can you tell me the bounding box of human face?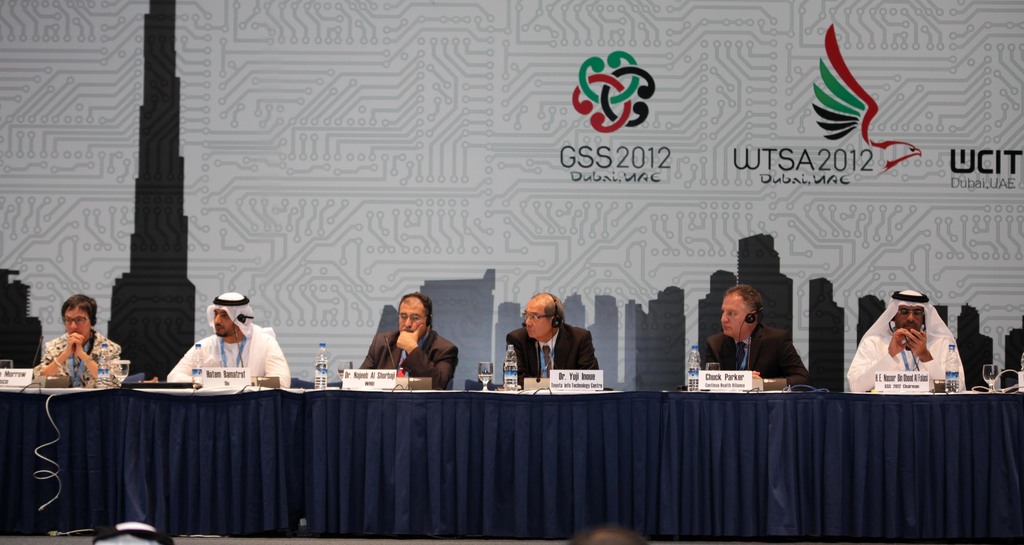
pyautogui.locateOnScreen(67, 306, 90, 340).
